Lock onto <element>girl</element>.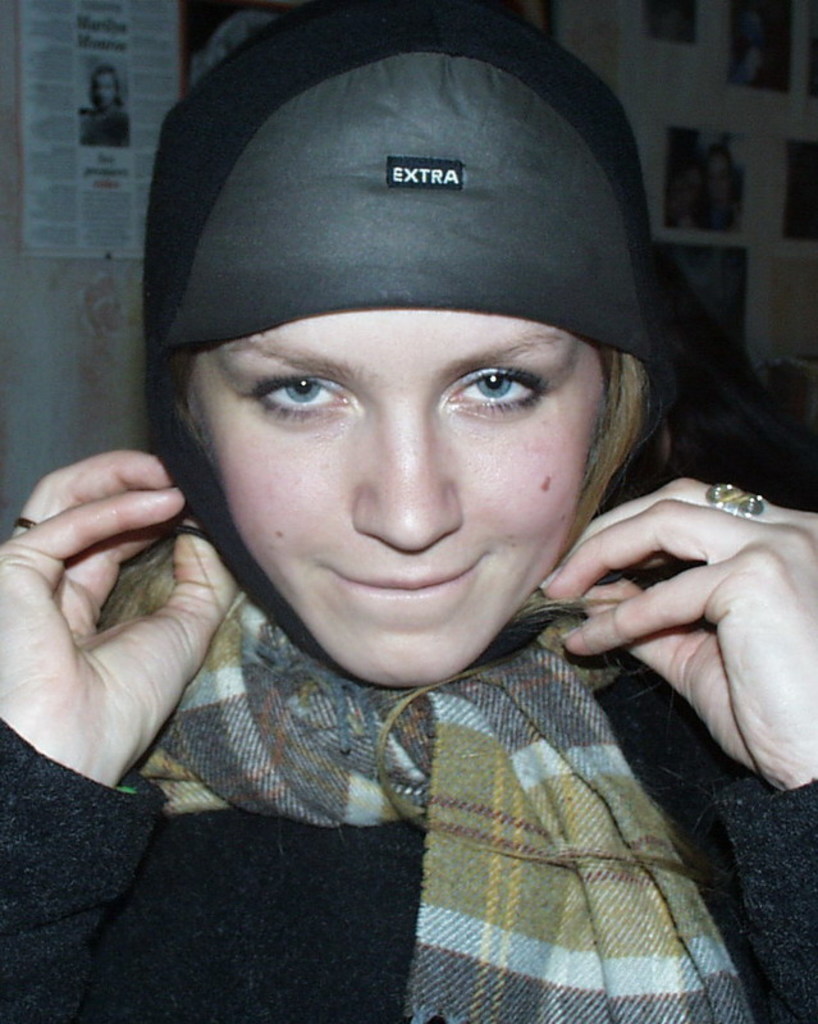
Locked: [0, 0, 817, 1023].
